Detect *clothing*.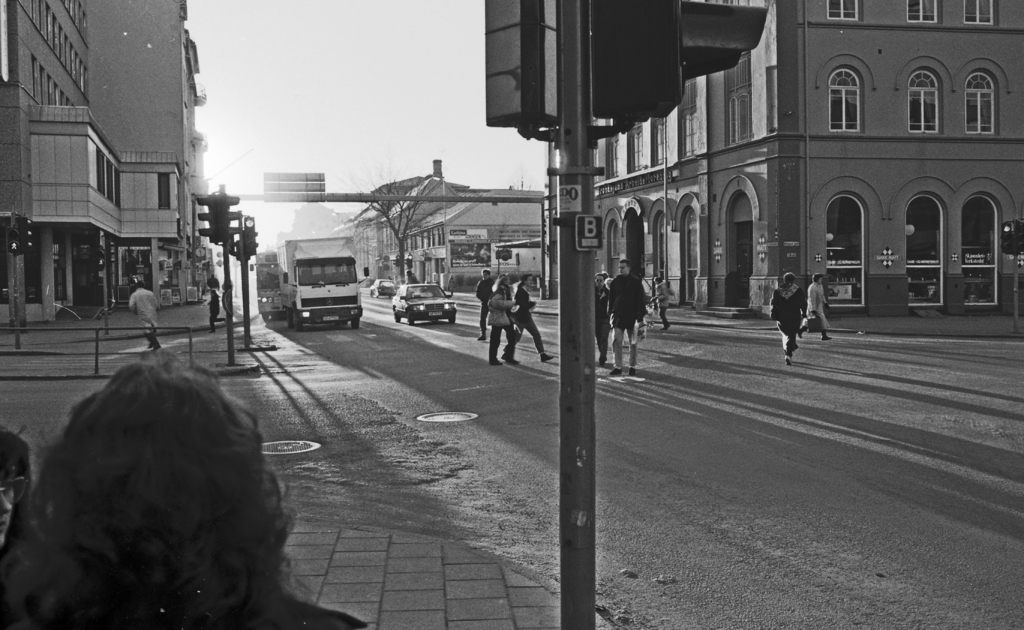
Detected at x1=407 y1=276 x2=419 y2=284.
